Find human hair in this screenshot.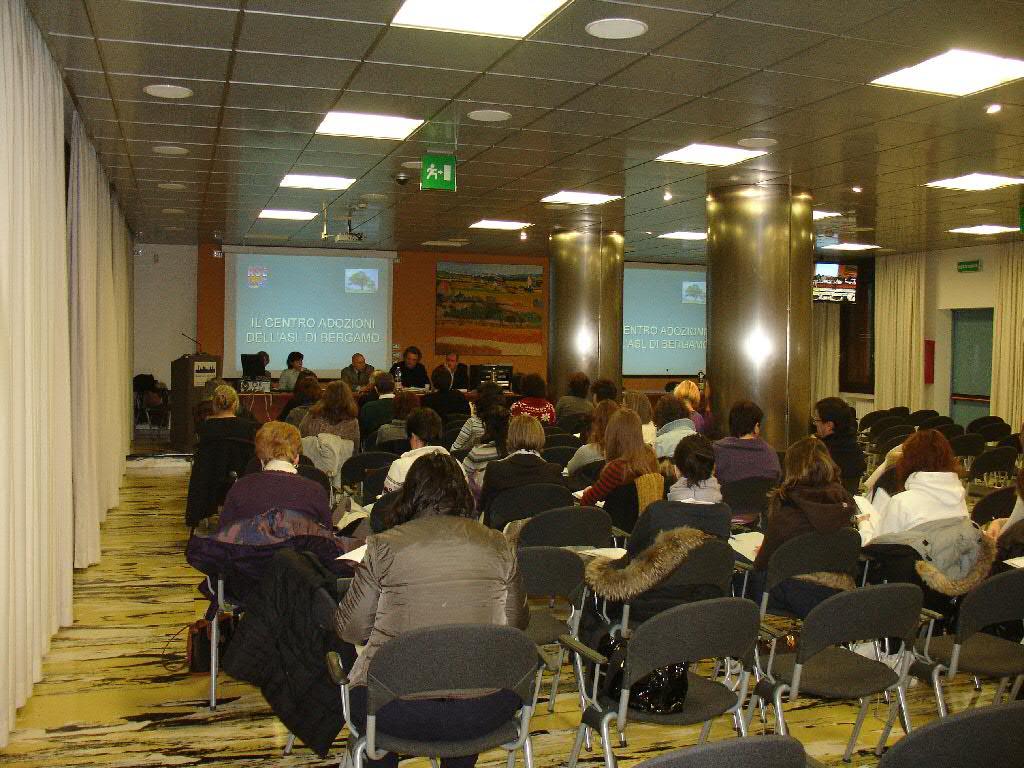
The bounding box for human hair is select_region(385, 453, 471, 525).
